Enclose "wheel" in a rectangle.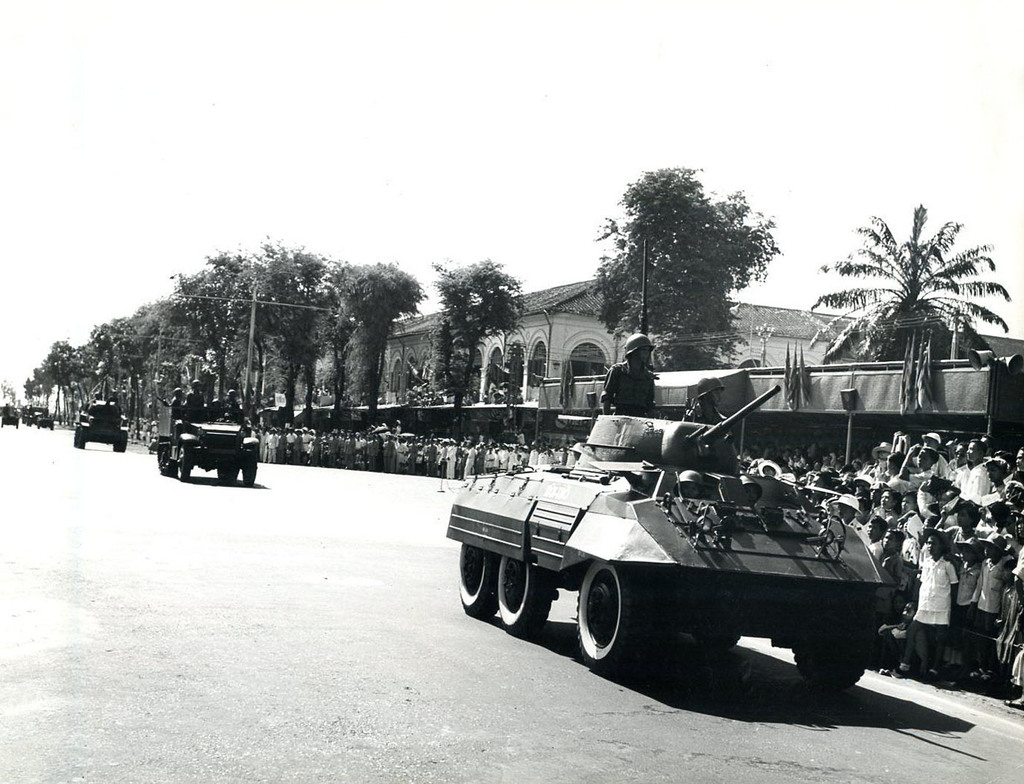
72, 427, 89, 452.
